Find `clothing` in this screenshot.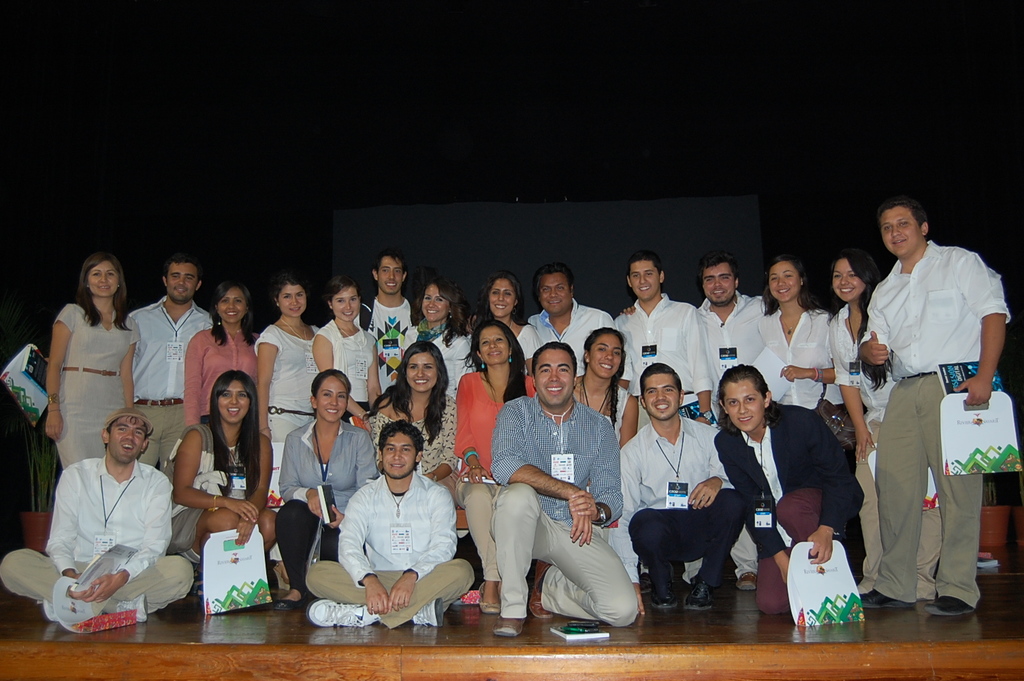
The bounding box for `clothing` is {"left": 133, "top": 393, "right": 184, "bottom": 456}.
